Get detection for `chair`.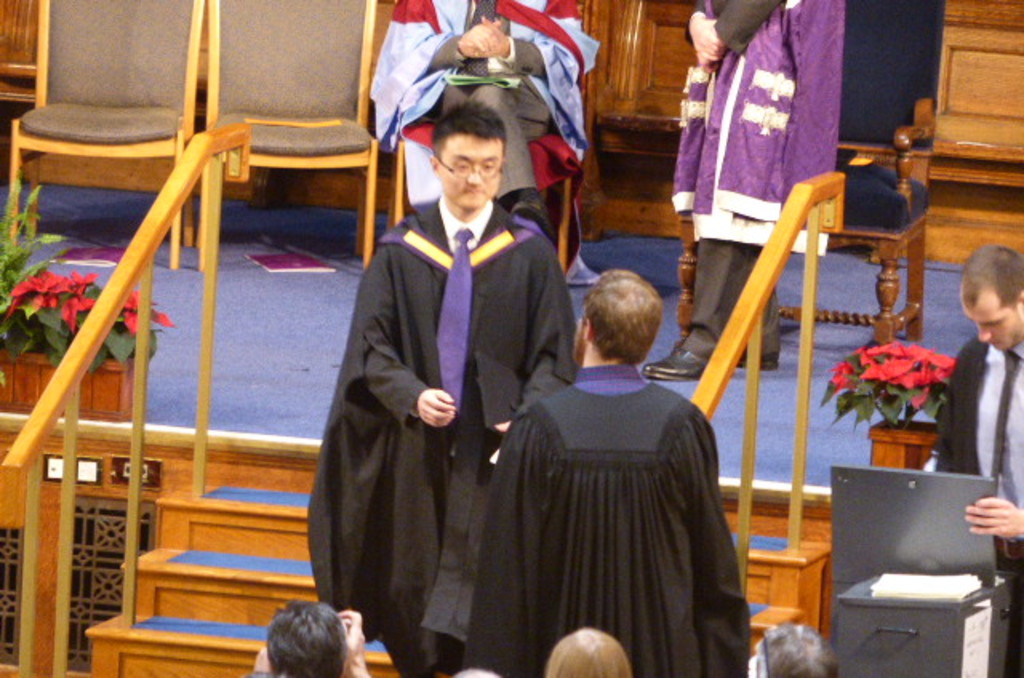
Detection: {"left": 390, "top": 77, "right": 602, "bottom": 278}.
